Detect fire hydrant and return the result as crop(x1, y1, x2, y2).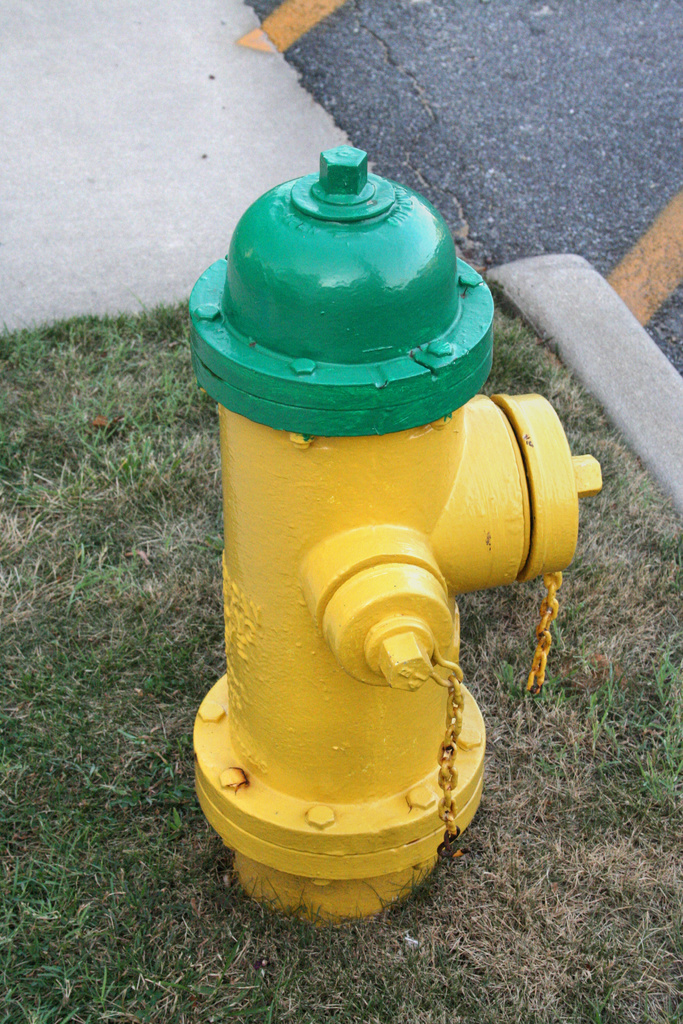
crop(199, 147, 605, 929).
